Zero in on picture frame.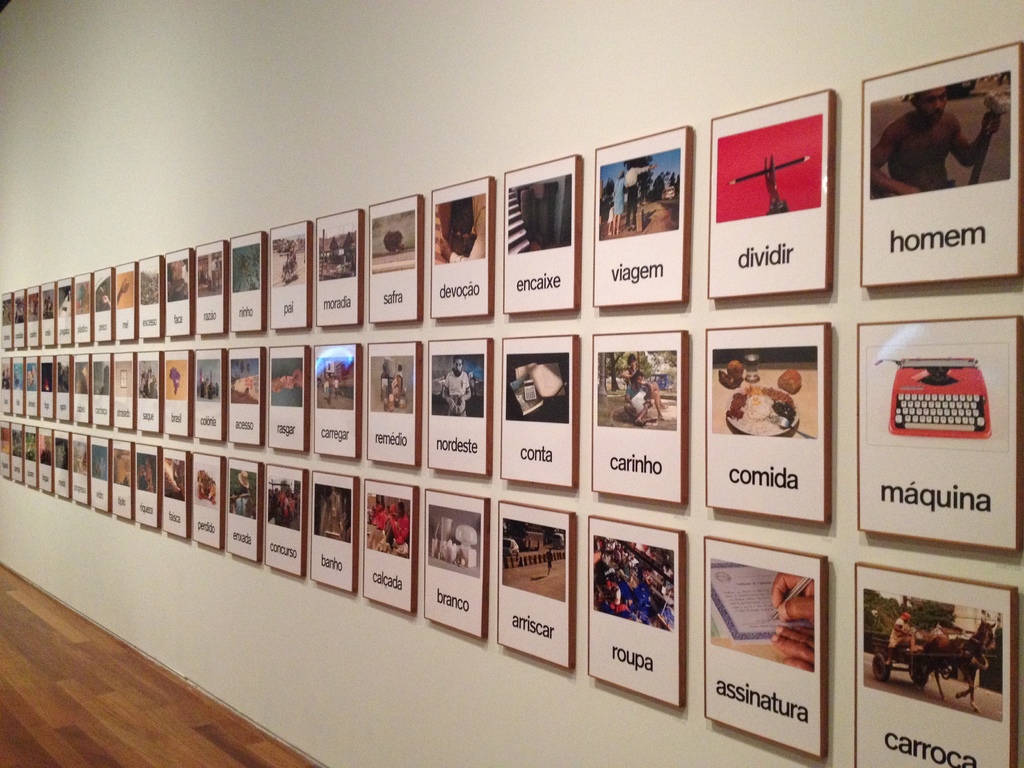
Zeroed in: x1=51, y1=423, x2=68, y2=498.
